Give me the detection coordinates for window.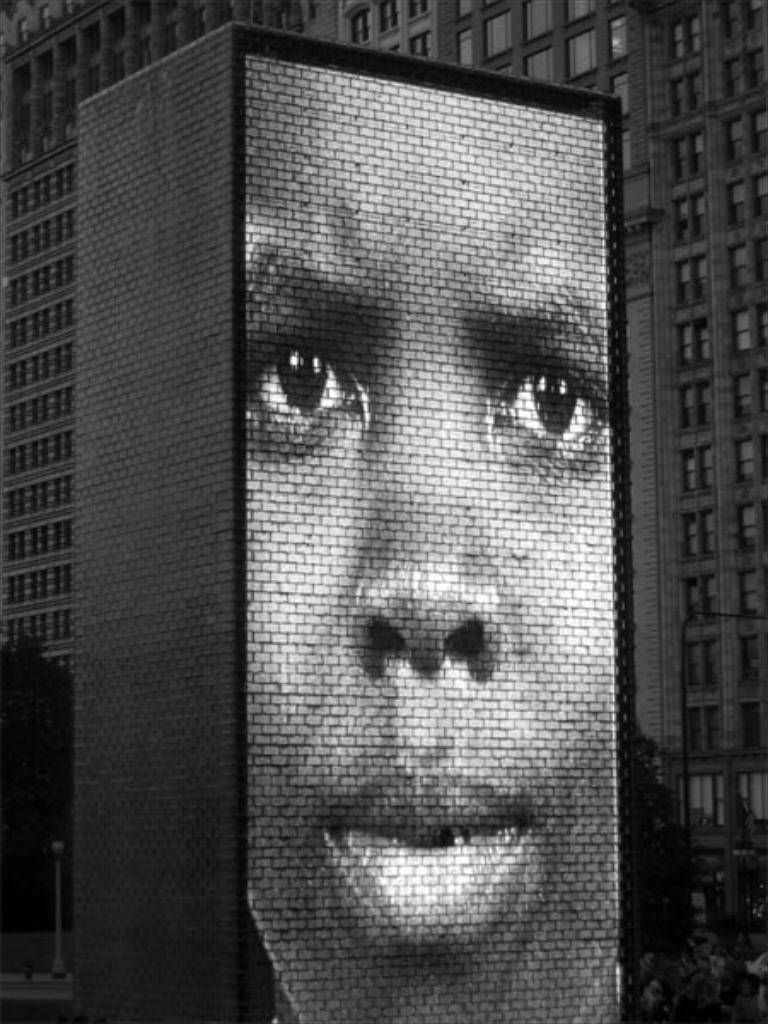
0, 563, 12, 611.
